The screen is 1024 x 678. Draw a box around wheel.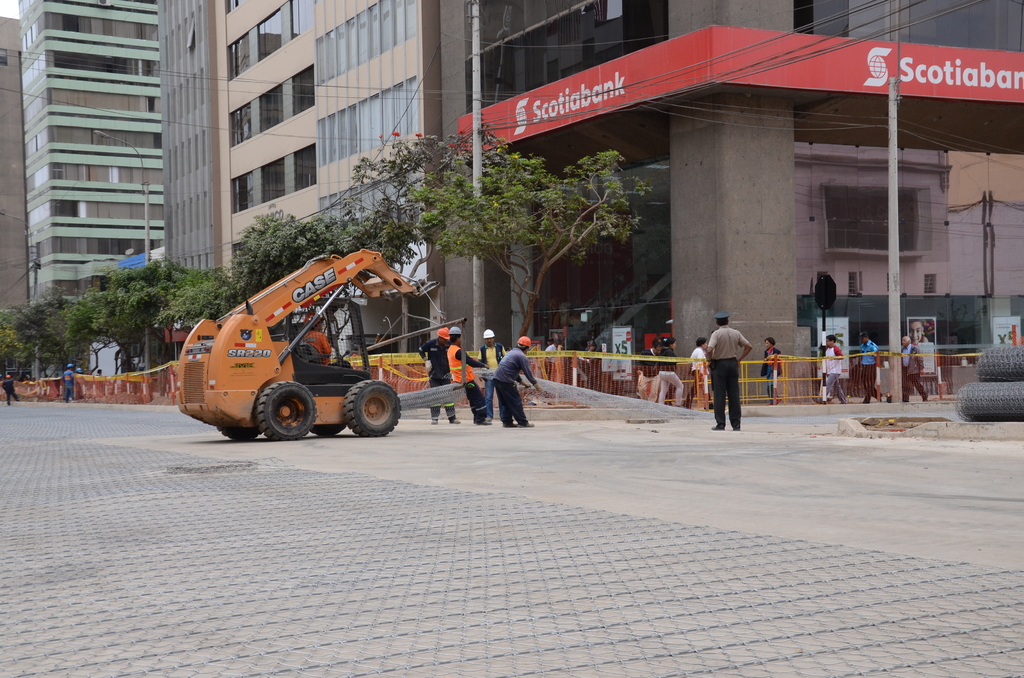
(left=256, top=377, right=317, bottom=446).
